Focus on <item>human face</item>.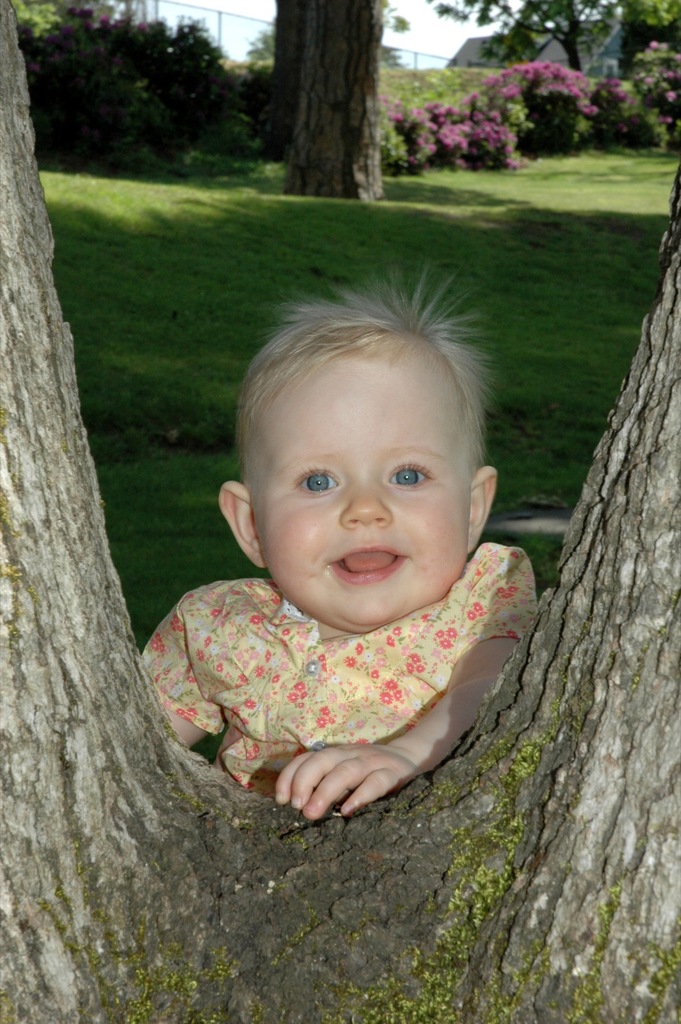
Focused at <region>241, 351, 486, 615</region>.
